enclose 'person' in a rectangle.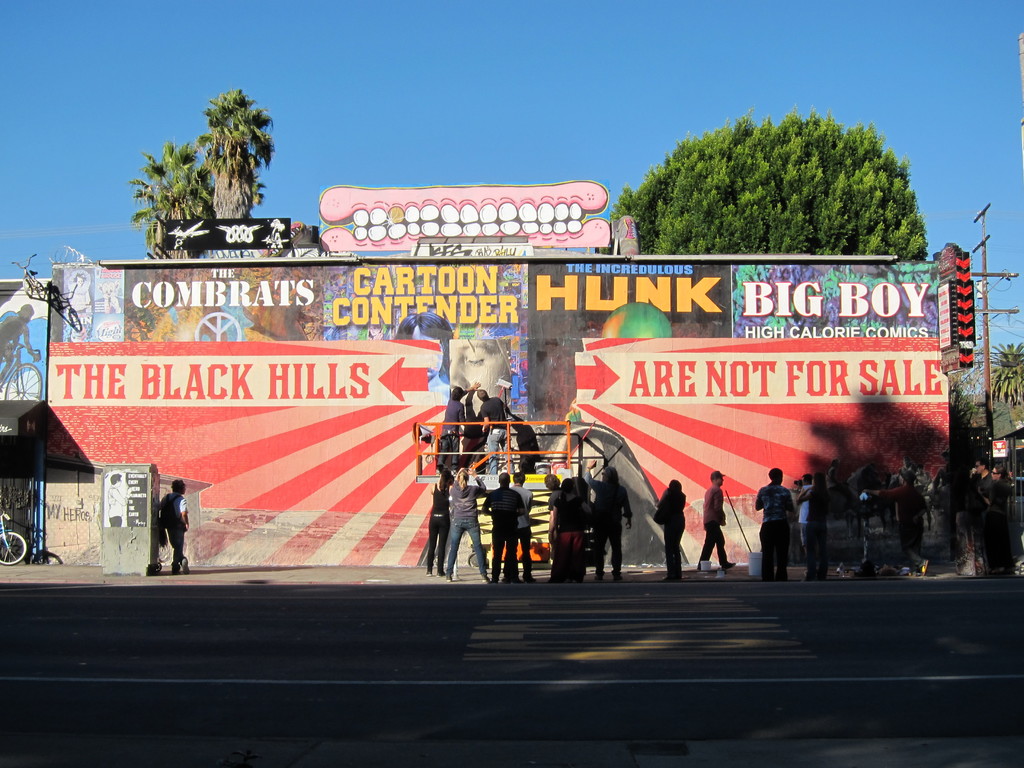
[left=436, top=380, right=481, bottom=477].
